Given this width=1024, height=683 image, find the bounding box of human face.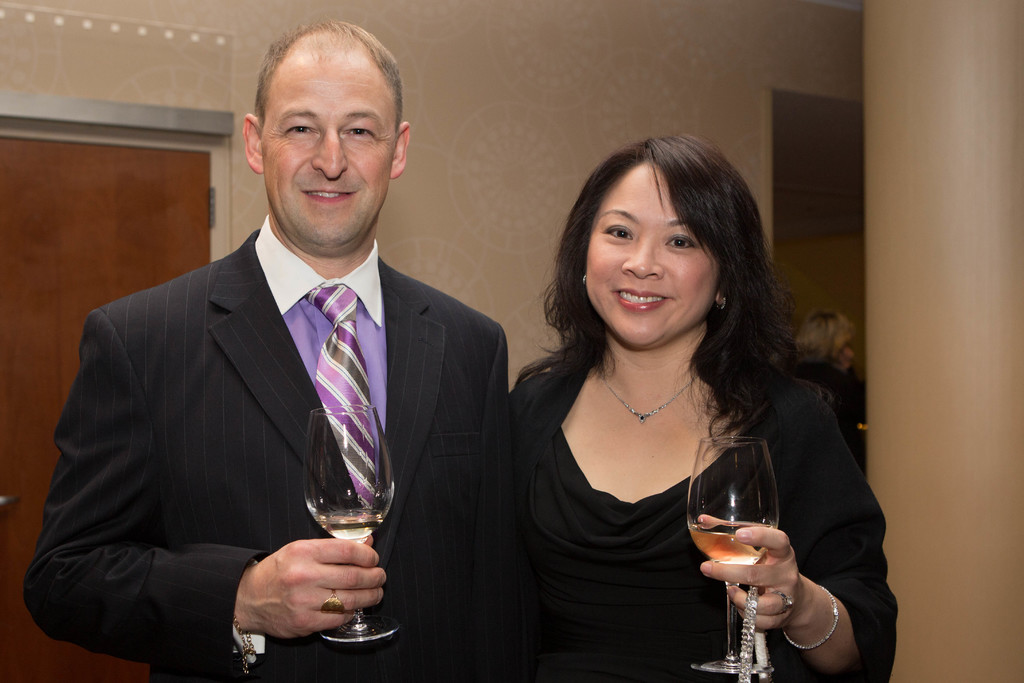
rect(583, 163, 721, 349).
